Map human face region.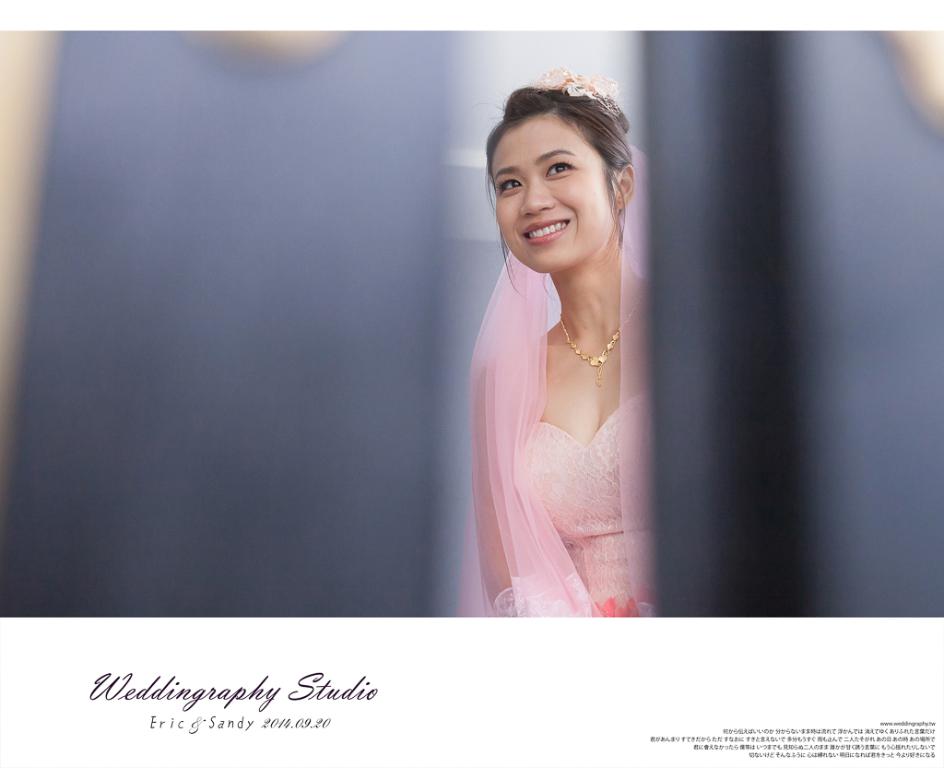
Mapped to left=498, top=117, right=613, bottom=266.
